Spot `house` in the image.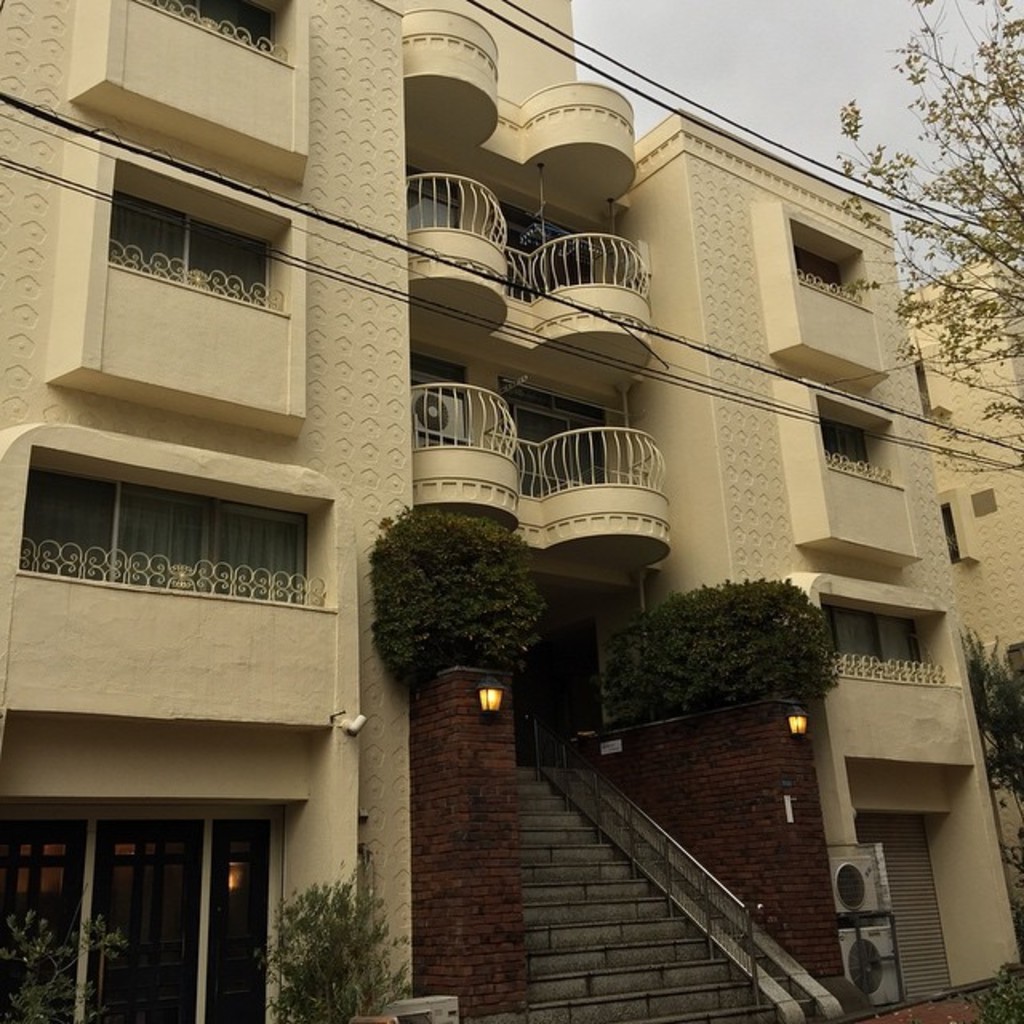
`house` found at [6, 2, 1022, 1018].
